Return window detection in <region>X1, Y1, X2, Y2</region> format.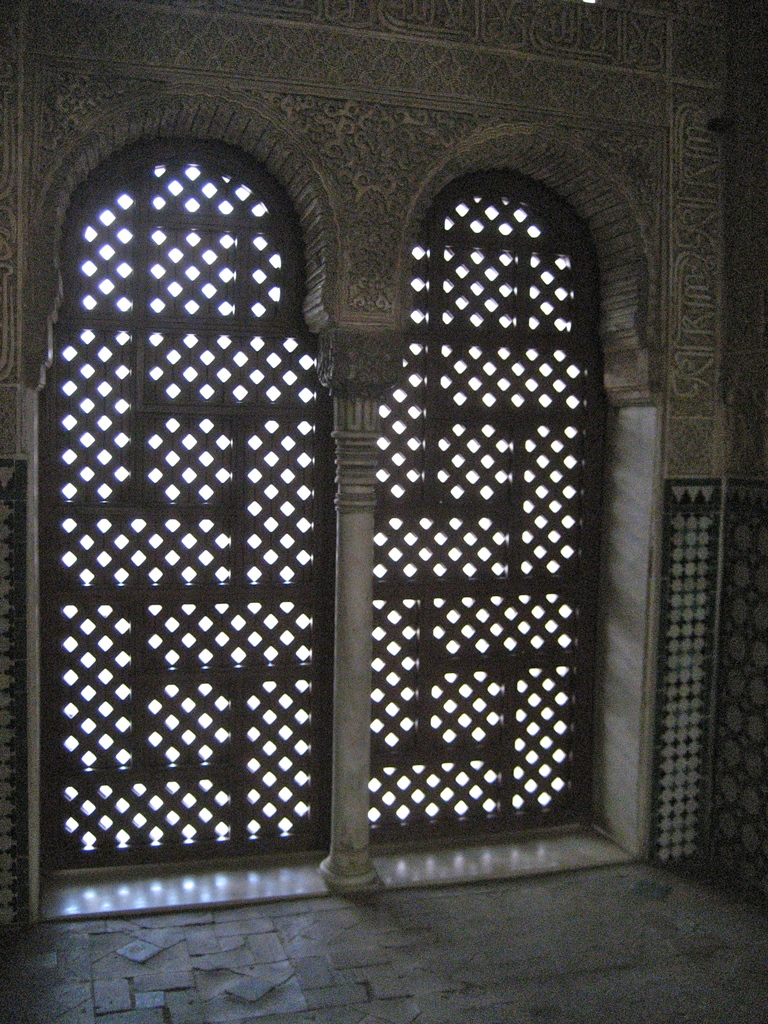
<region>375, 161, 604, 857</region>.
